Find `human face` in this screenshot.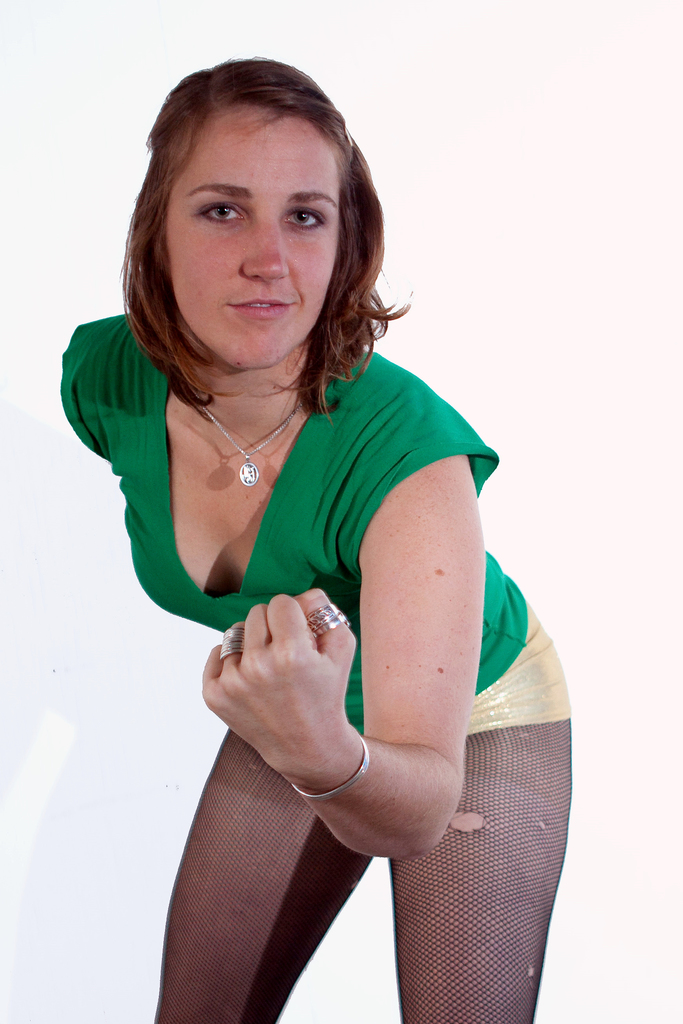
The bounding box for `human face` is rect(168, 107, 339, 375).
